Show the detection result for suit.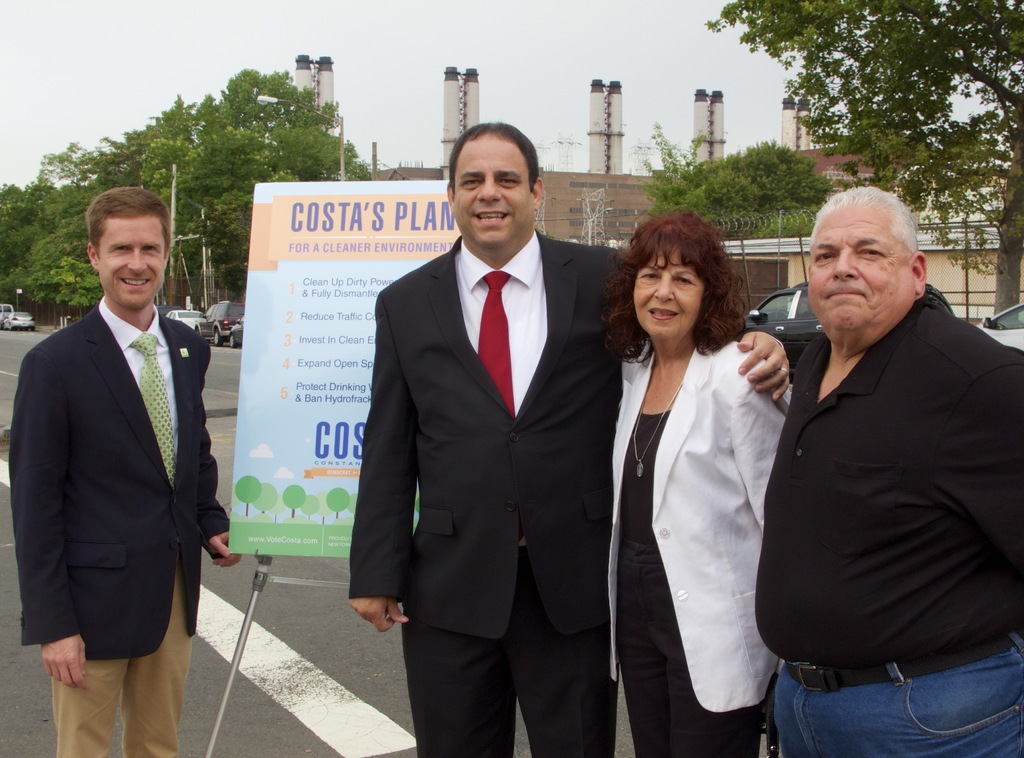
346,234,624,757.
